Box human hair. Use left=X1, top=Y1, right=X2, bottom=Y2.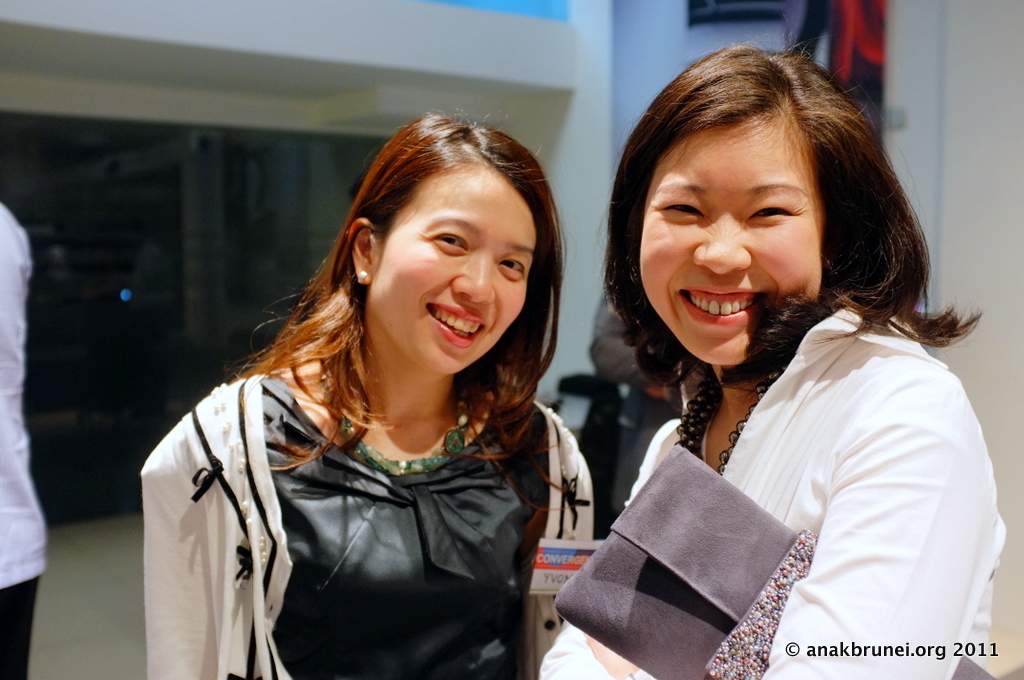
left=610, top=69, right=924, bottom=396.
